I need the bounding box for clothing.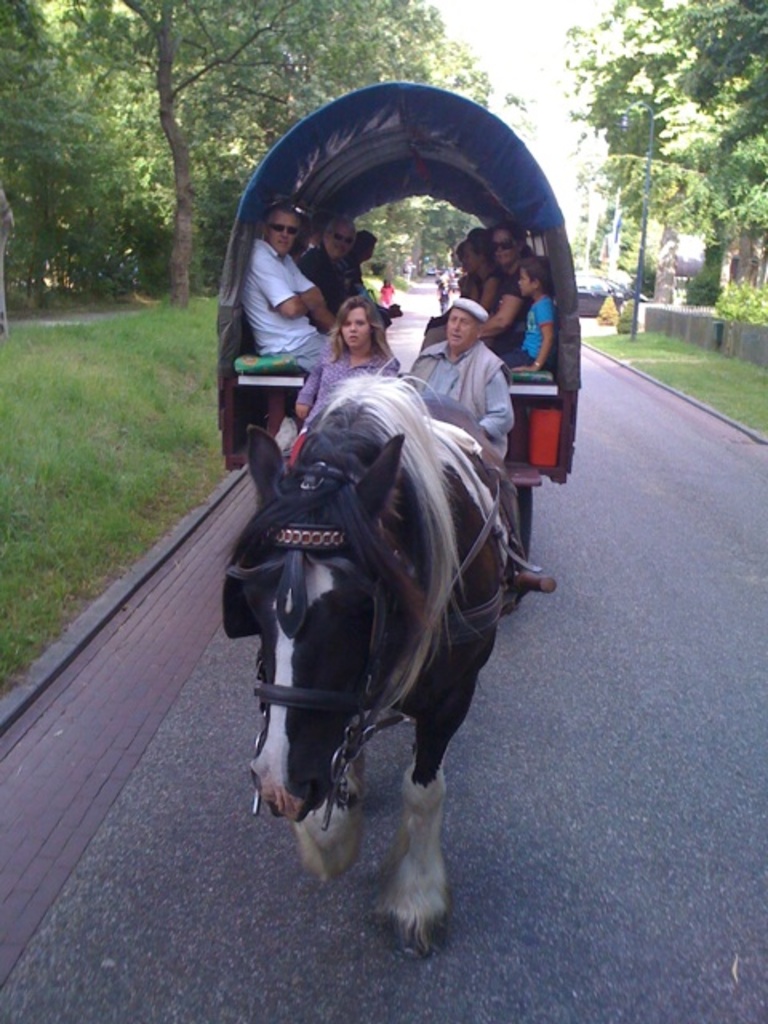
Here it is: crop(520, 294, 549, 357).
